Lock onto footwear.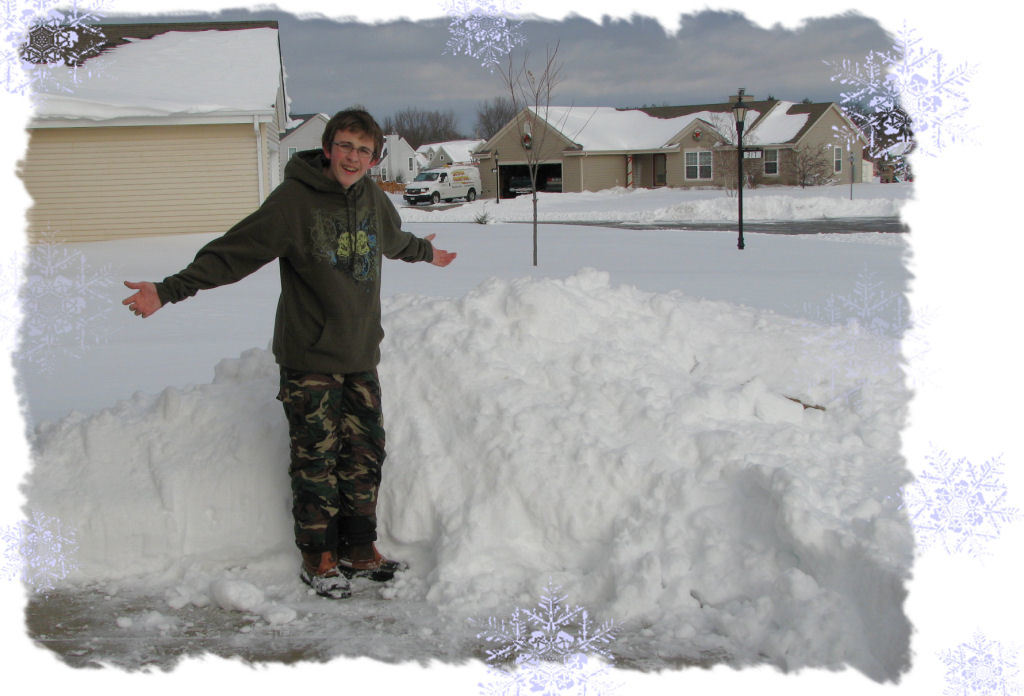
Locked: bbox=(289, 527, 374, 591).
